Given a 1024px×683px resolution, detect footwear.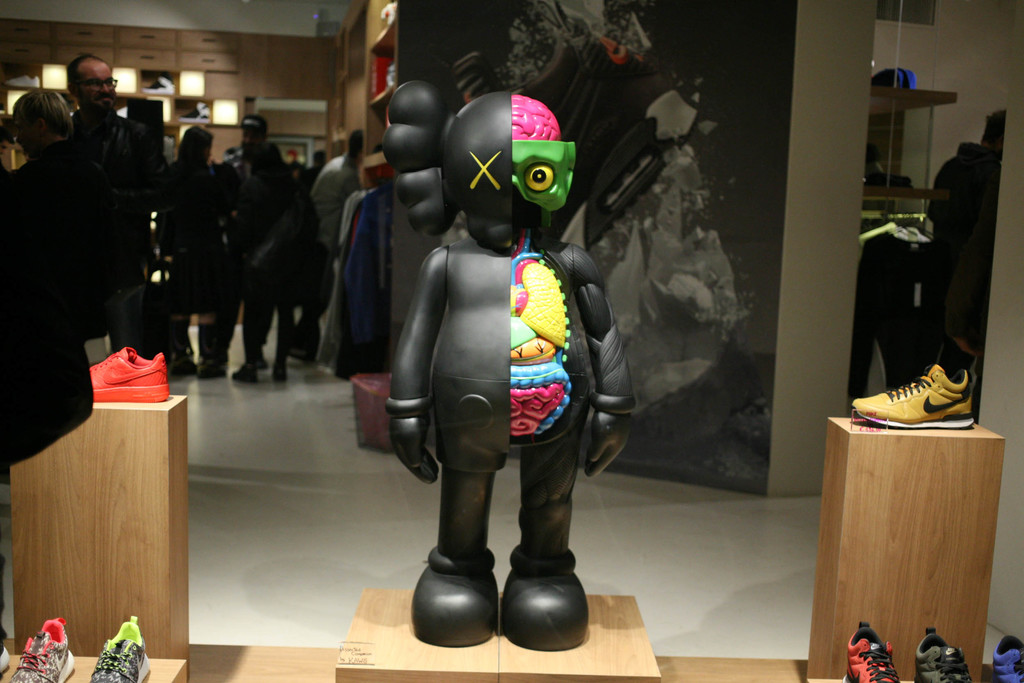
locate(840, 621, 897, 682).
